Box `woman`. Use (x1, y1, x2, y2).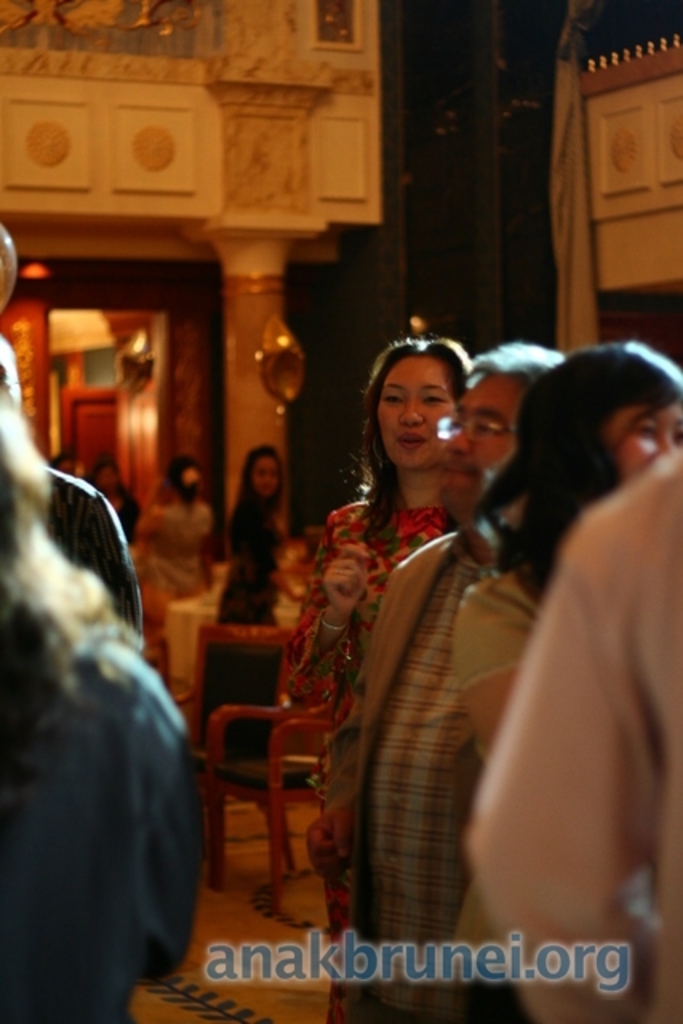
(200, 445, 288, 754).
